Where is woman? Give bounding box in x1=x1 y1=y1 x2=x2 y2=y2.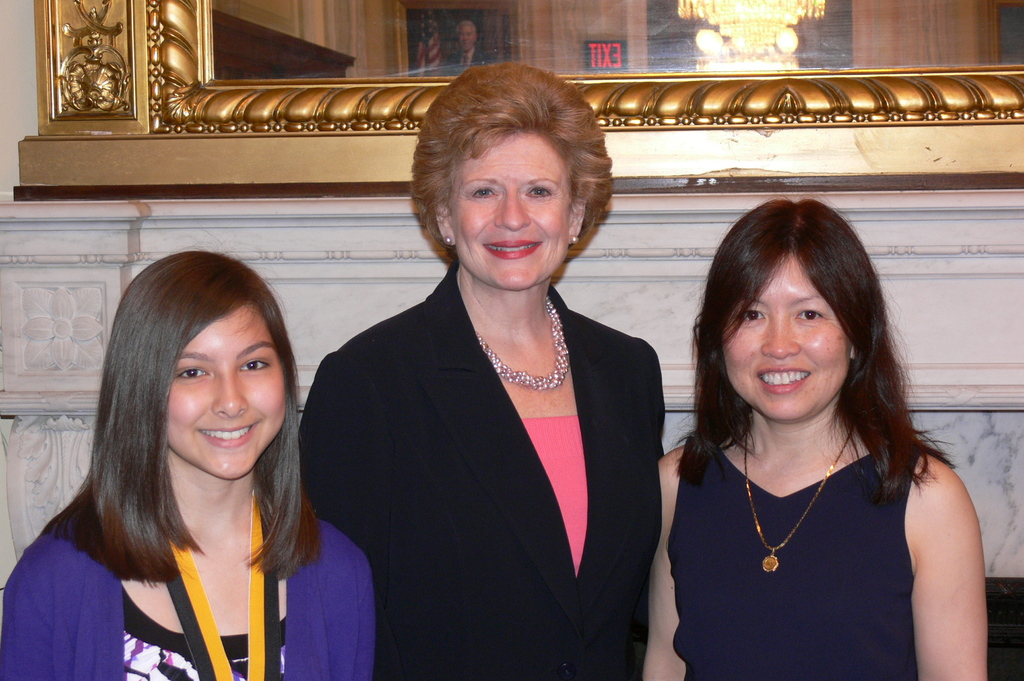
x1=0 y1=243 x2=378 y2=680.
